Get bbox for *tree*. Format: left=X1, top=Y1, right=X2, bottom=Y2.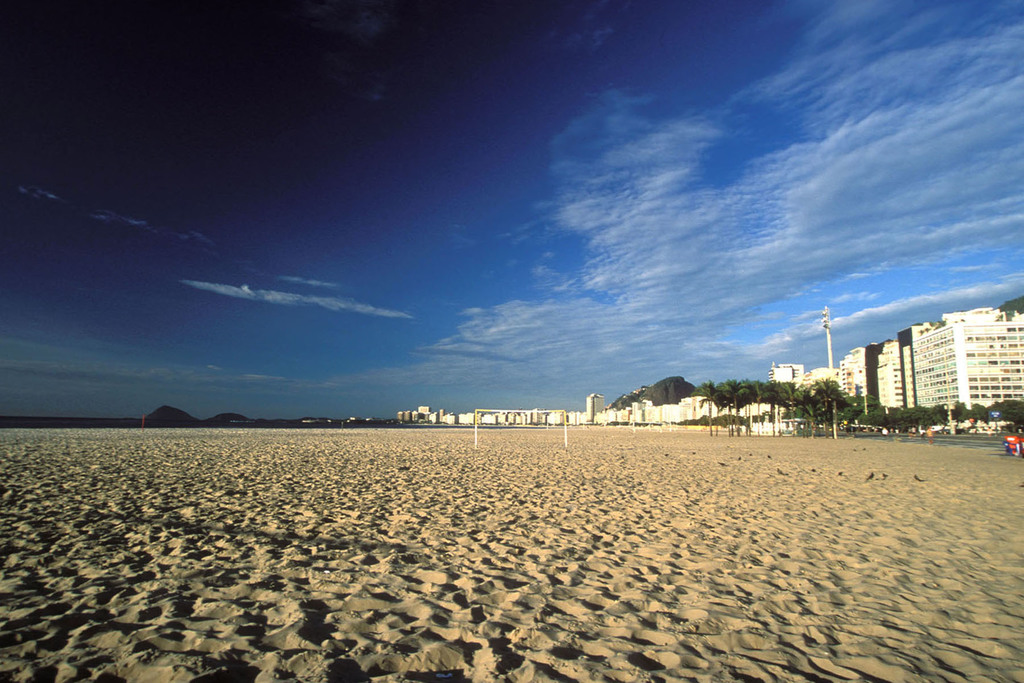
left=797, top=366, right=876, bottom=432.
